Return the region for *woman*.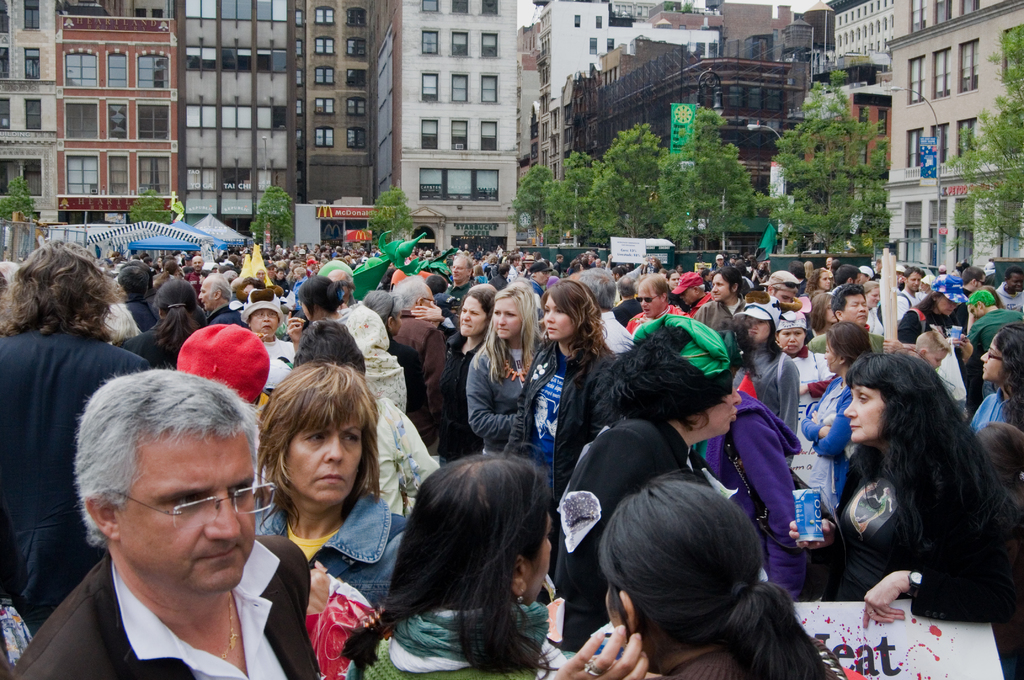
bbox=(499, 278, 621, 476).
